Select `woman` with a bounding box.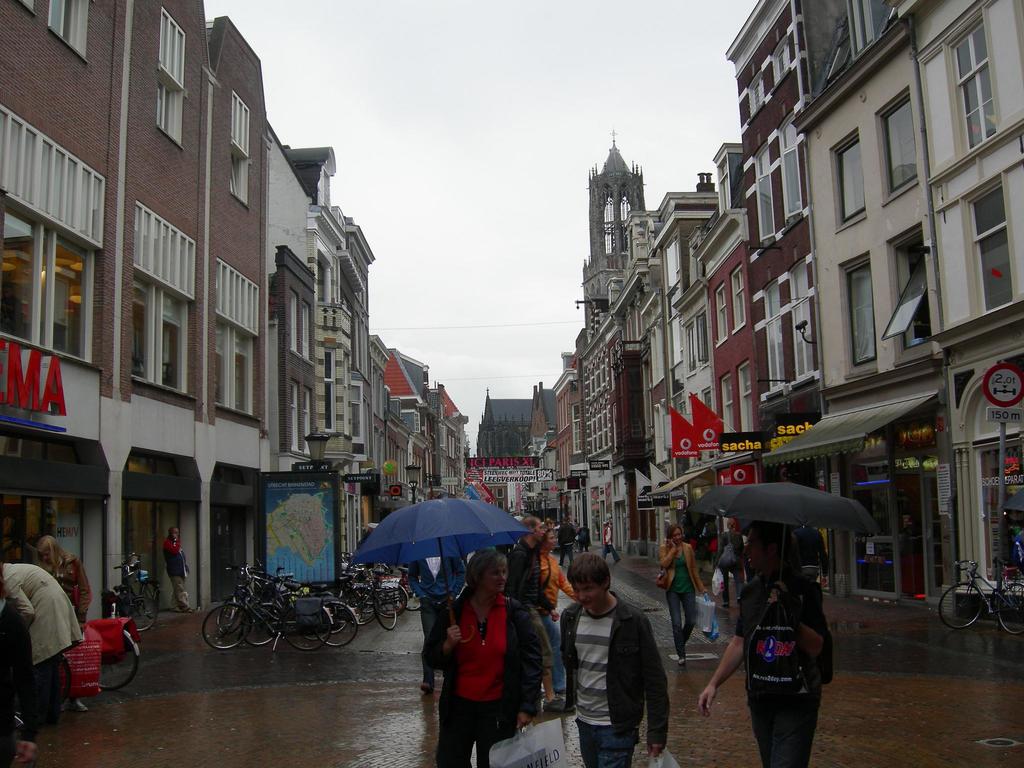
<box>35,533,89,710</box>.
